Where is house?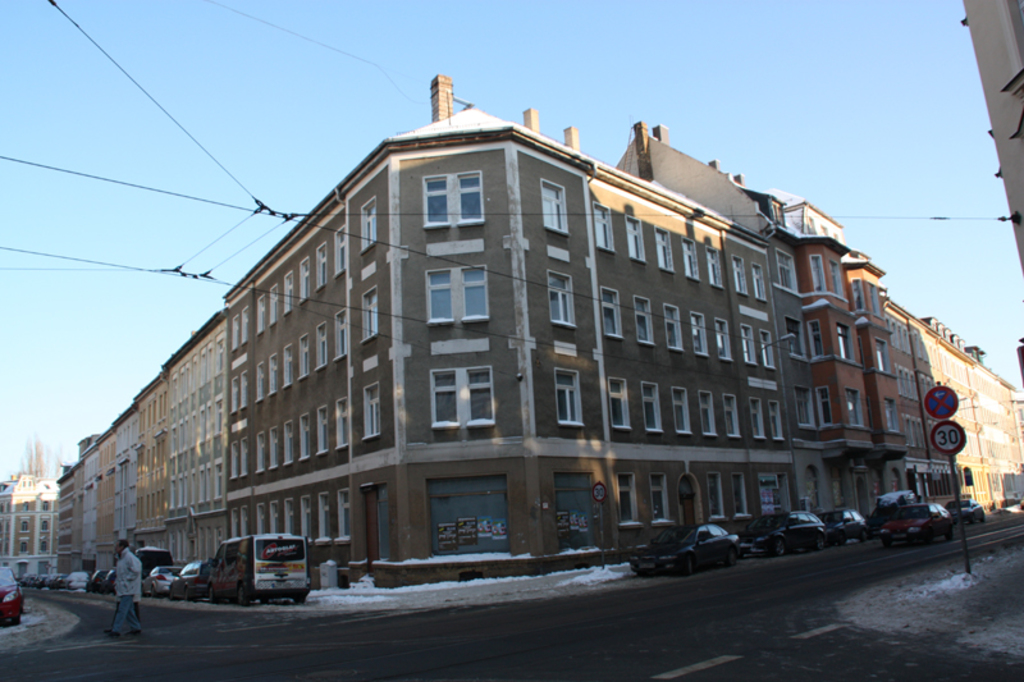
<box>166,312,221,564</box>.
